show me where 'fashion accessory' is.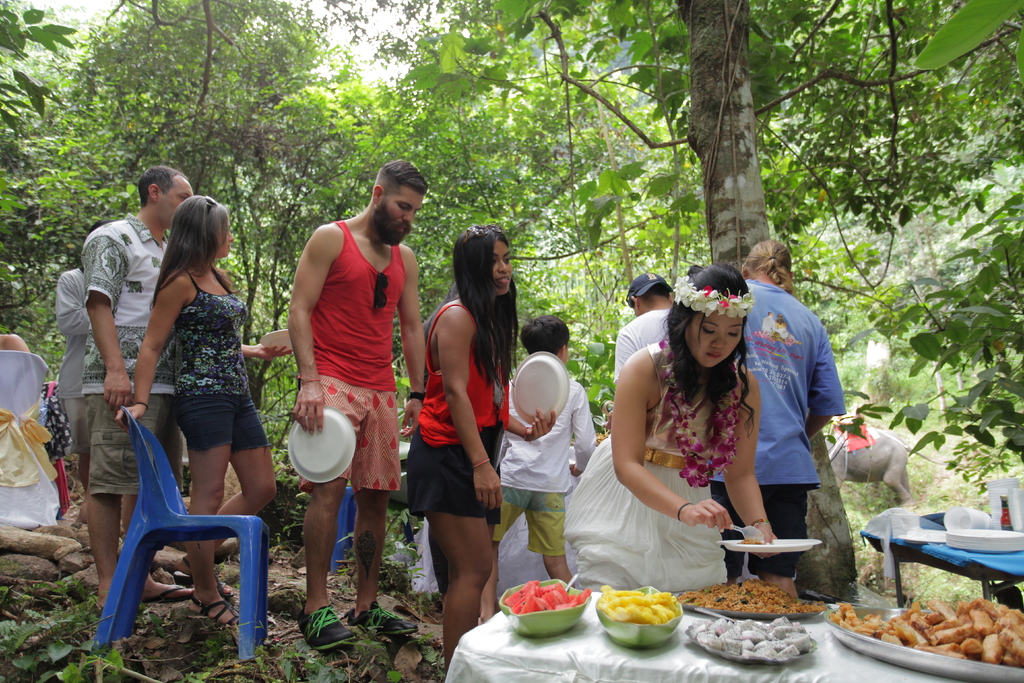
'fashion accessory' is at 676, 274, 751, 320.
